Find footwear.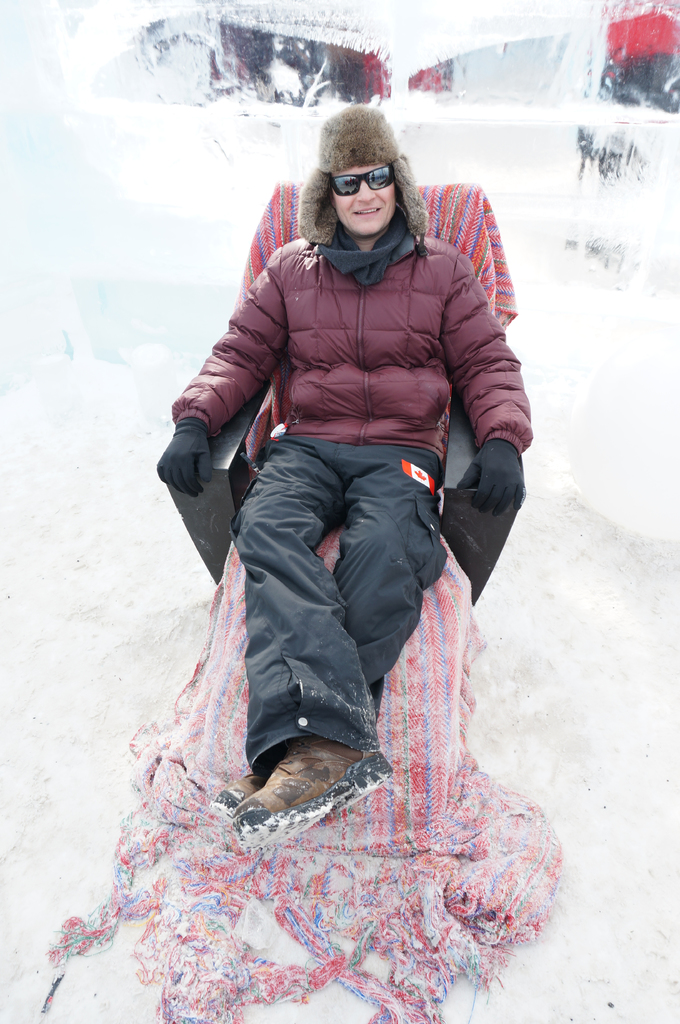
x1=232, y1=736, x2=389, y2=855.
